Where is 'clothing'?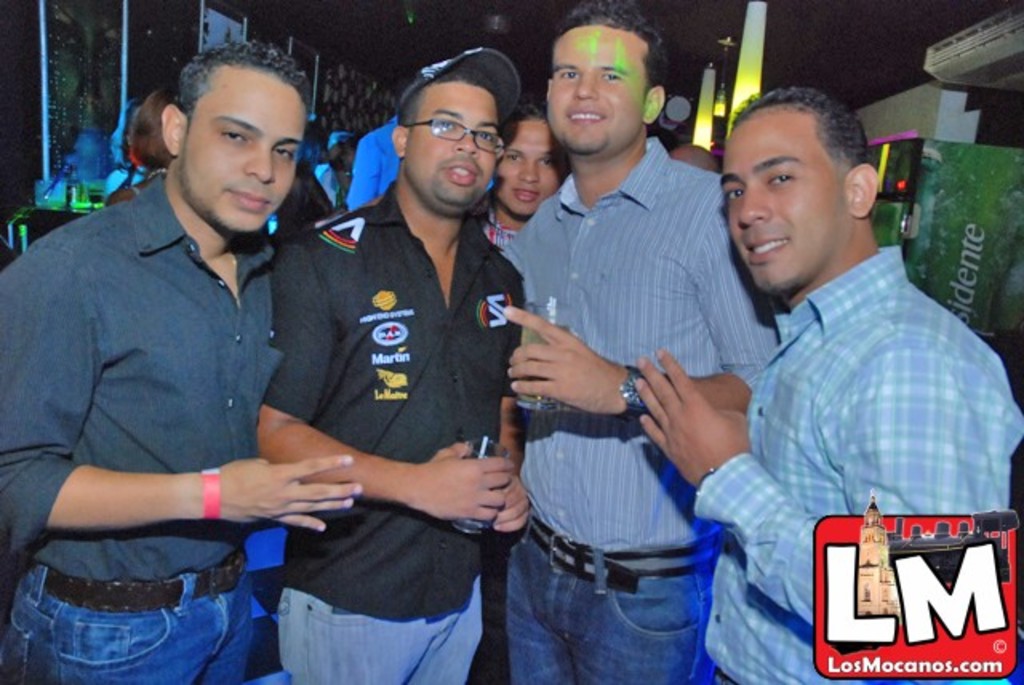
crop(342, 112, 403, 213).
